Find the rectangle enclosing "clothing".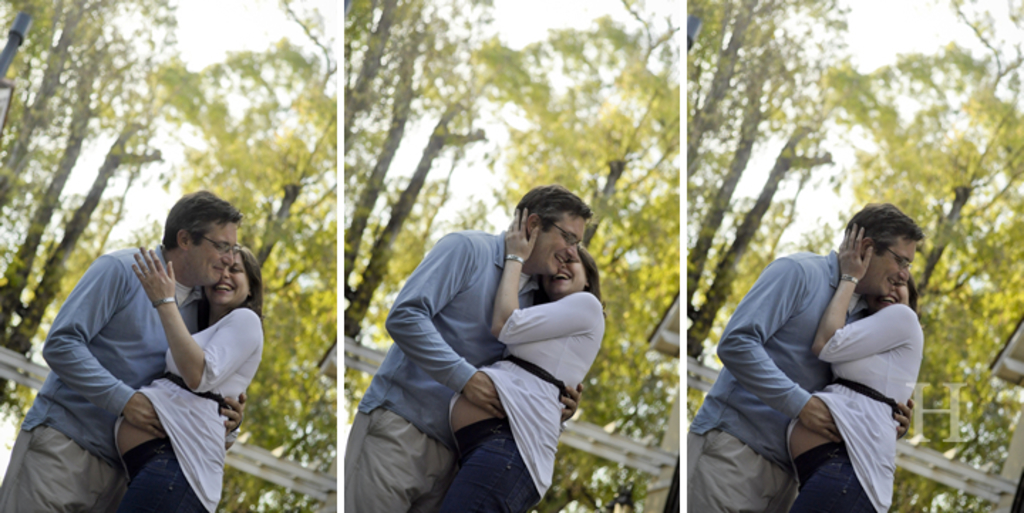
left=0, top=237, right=195, bottom=512.
